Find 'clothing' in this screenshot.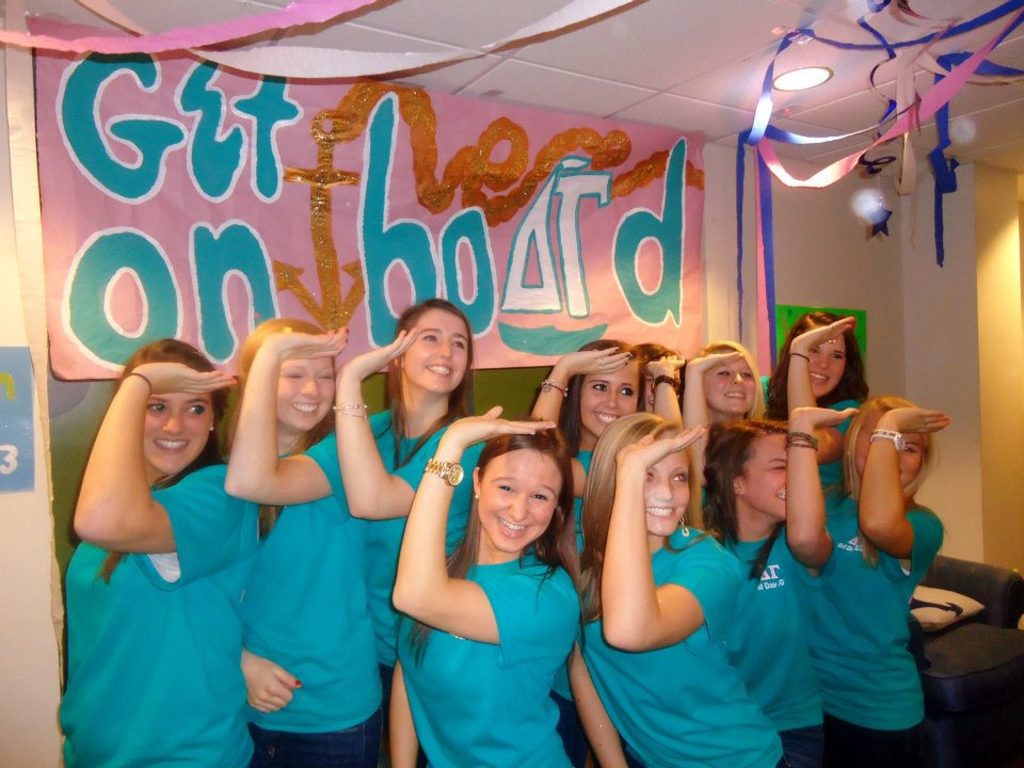
The bounding box for 'clothing' is crop(235, 431, 399, 767).
